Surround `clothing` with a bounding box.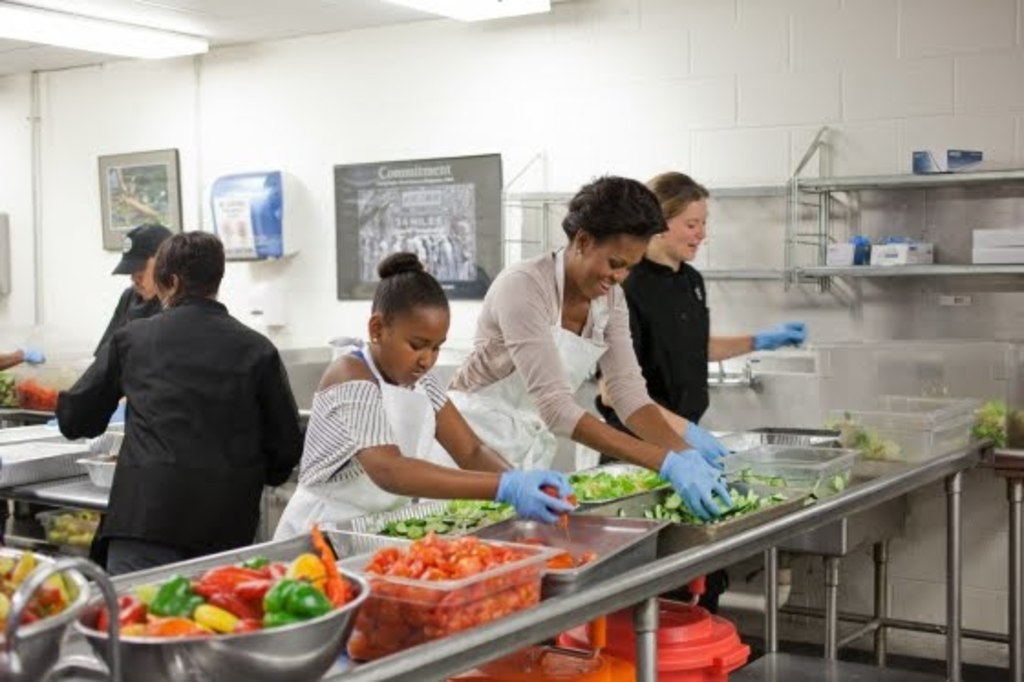
bbox=(95, 287, 157, 353).
